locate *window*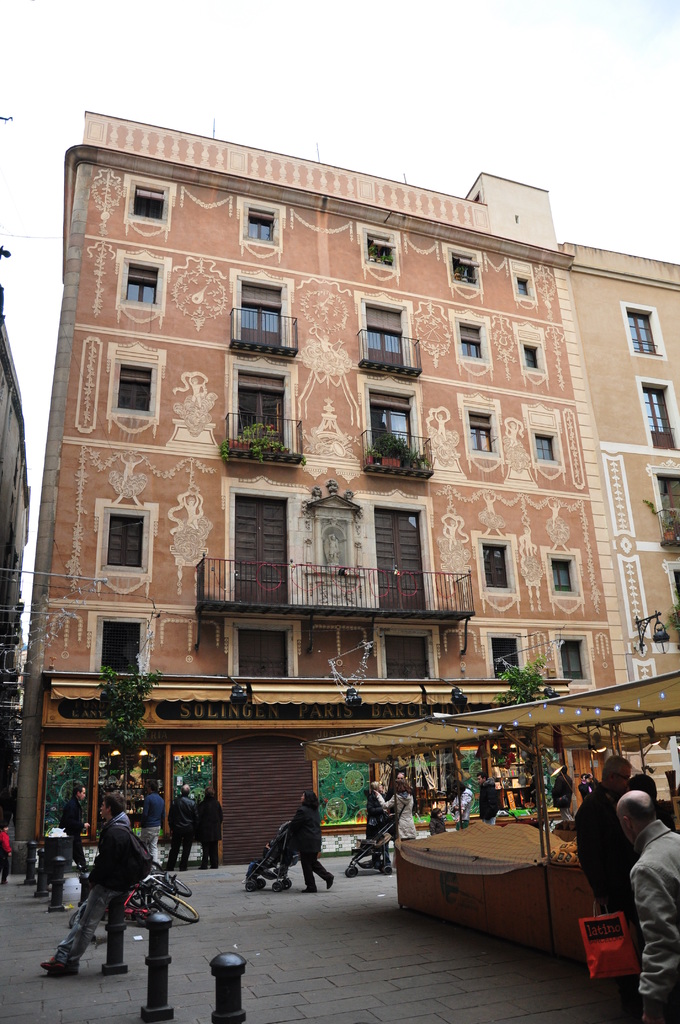
BBox(471, 406, 495, 450)
